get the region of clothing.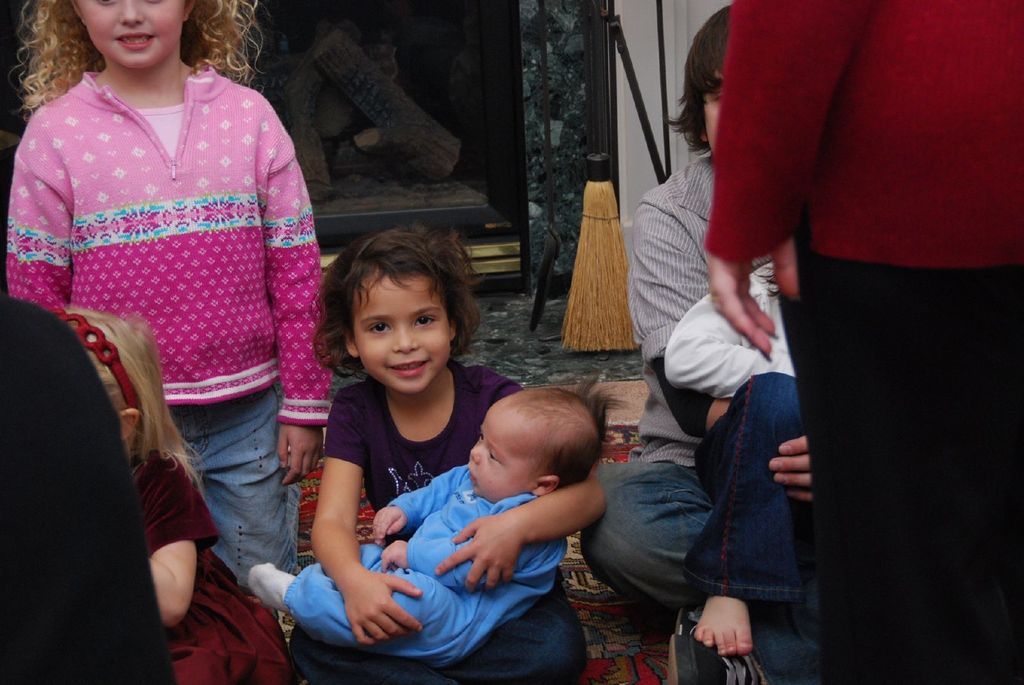
<region>702, 0, 1023, 684</region>.
